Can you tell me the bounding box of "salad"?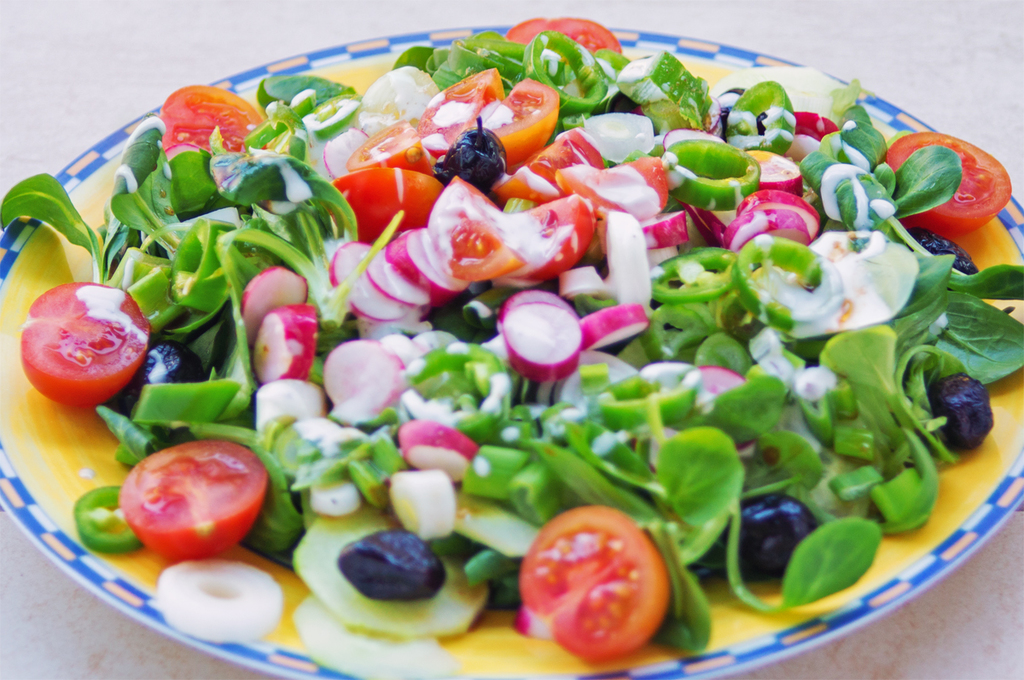
(left=0, top=9, right=1023, bottom=679).
